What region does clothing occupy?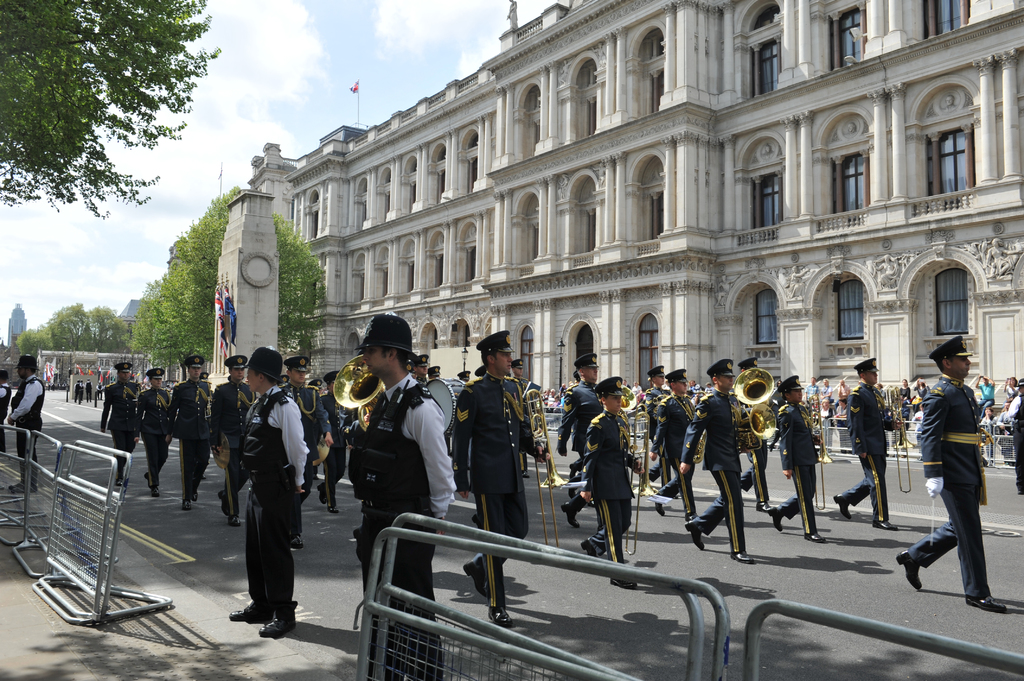
<bbox>646, 385, 698, 512</bbox>.
